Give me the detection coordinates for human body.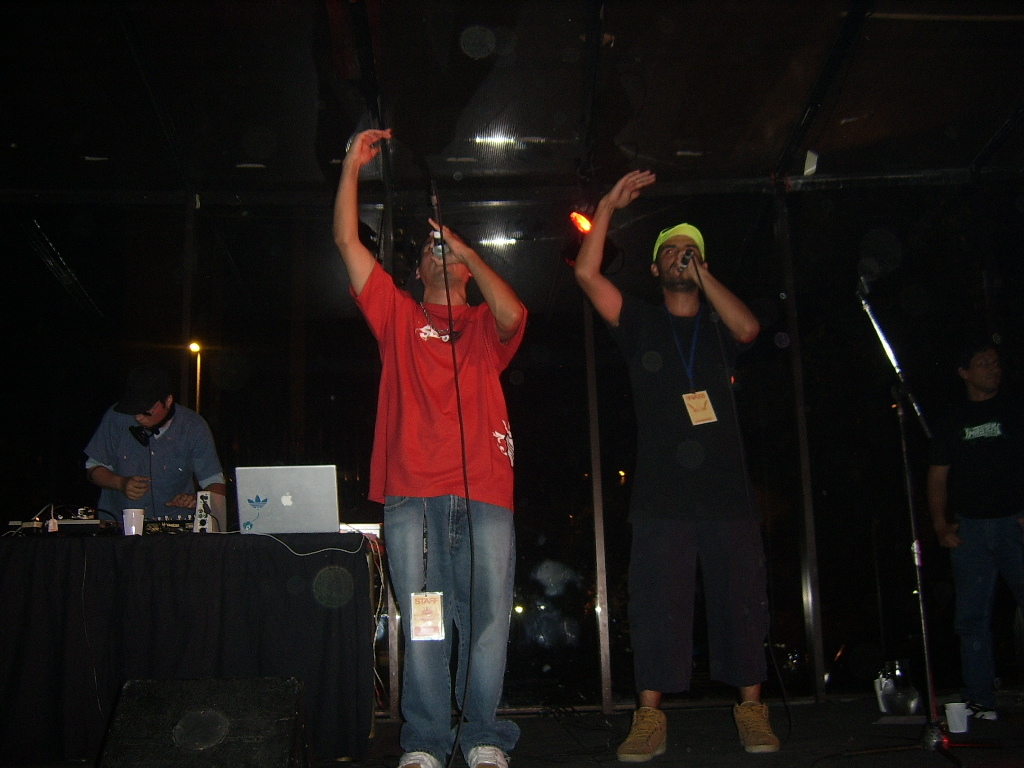
l=342, t=122, r=534, b=764.
